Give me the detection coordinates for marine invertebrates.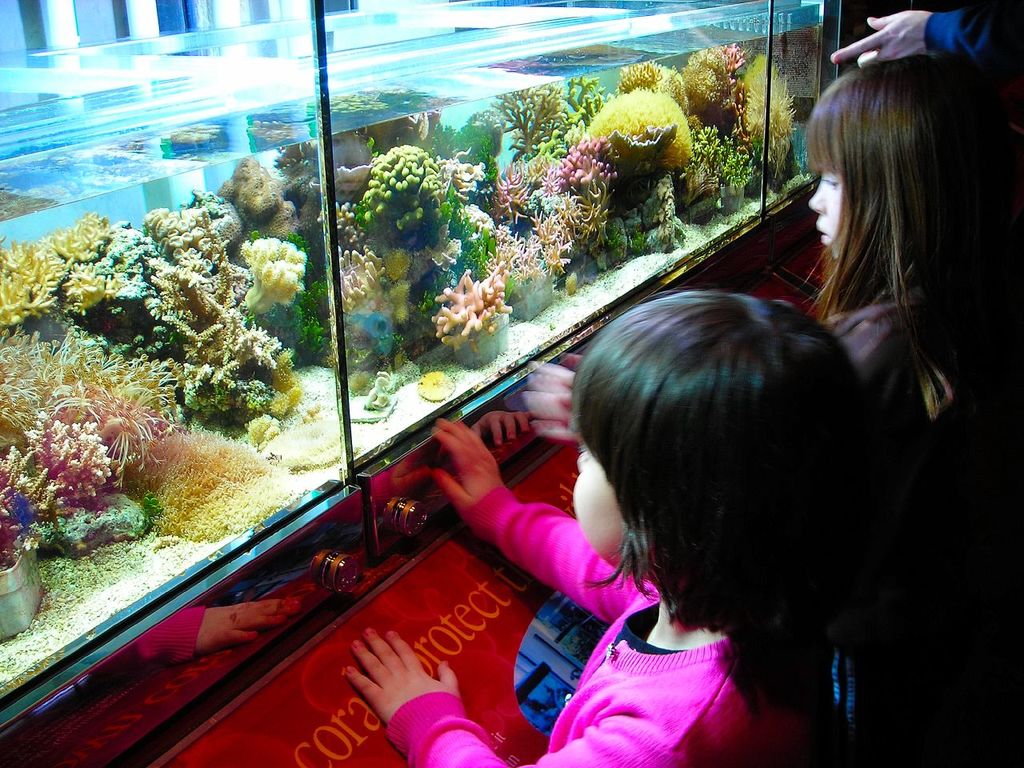
(x1=550, y1=121, x2=618, y2=250).
